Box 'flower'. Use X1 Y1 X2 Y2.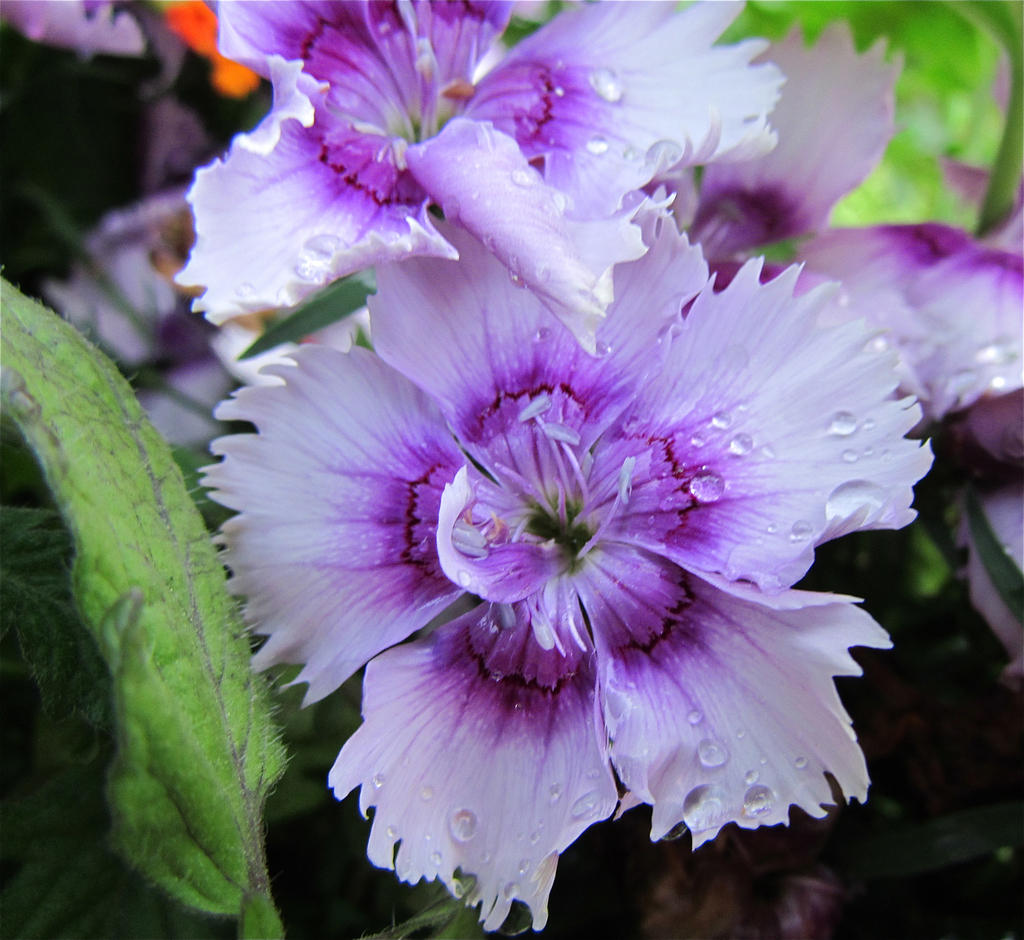
198 41 918 939.
